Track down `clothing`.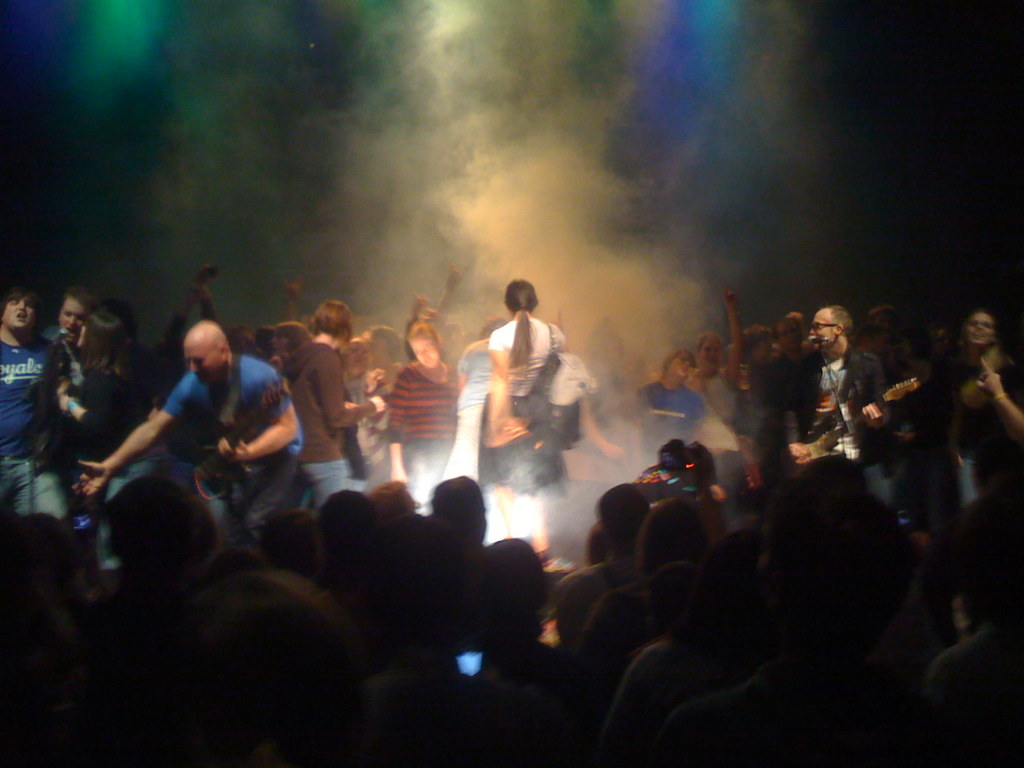
Tracked to 597/626/736/767.
